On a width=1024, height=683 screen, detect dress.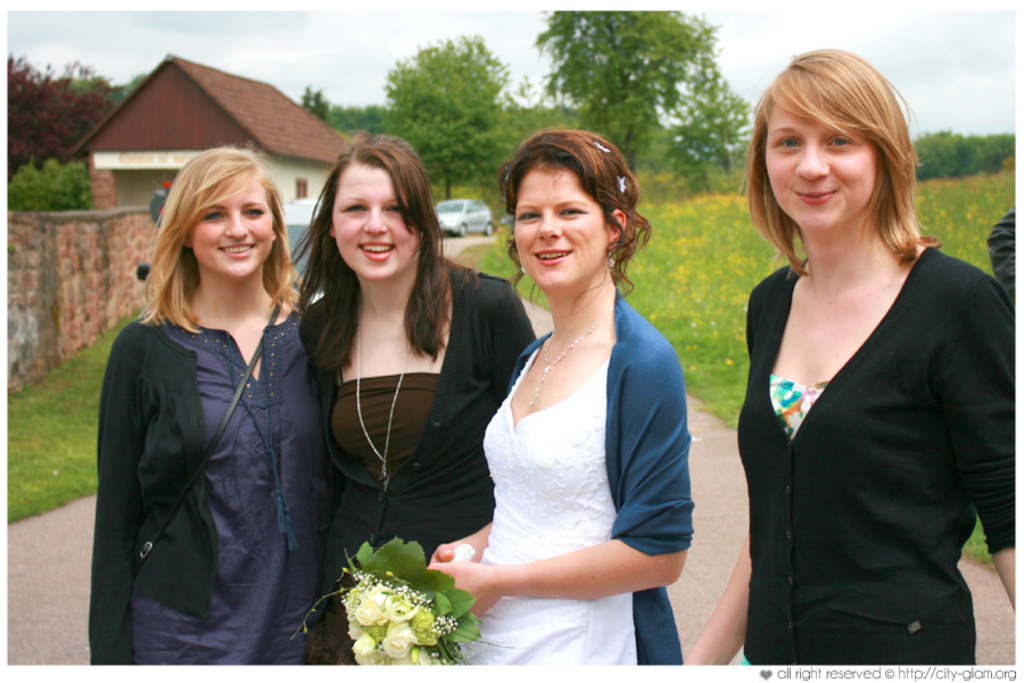
x1=732, y1=258, x2=1015, y2=665.
